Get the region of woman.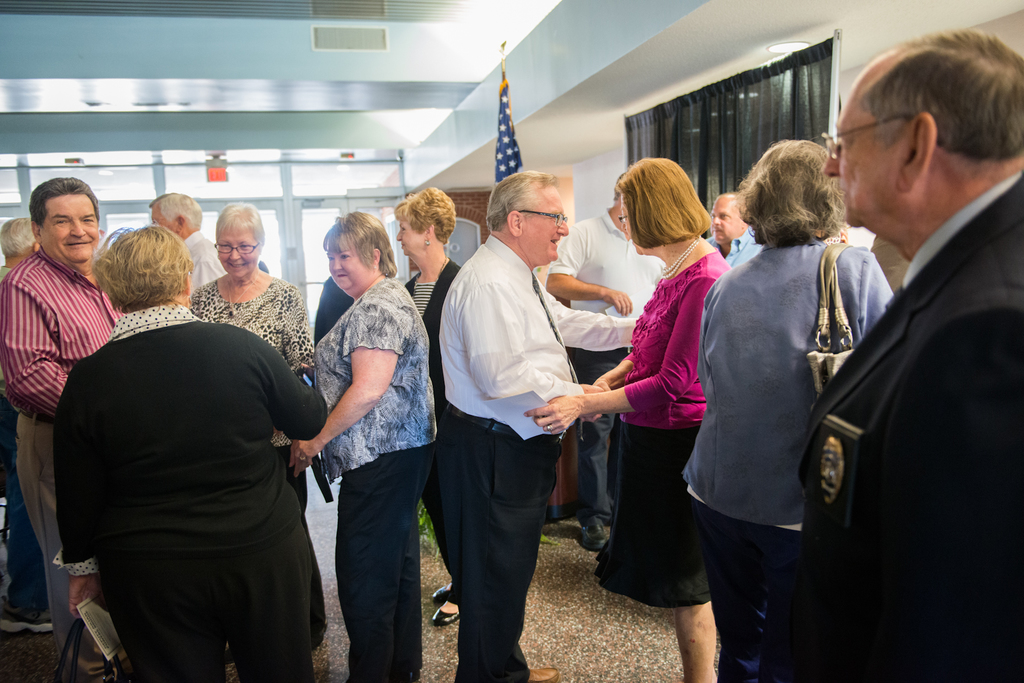
[47, 221, 330, 682].
